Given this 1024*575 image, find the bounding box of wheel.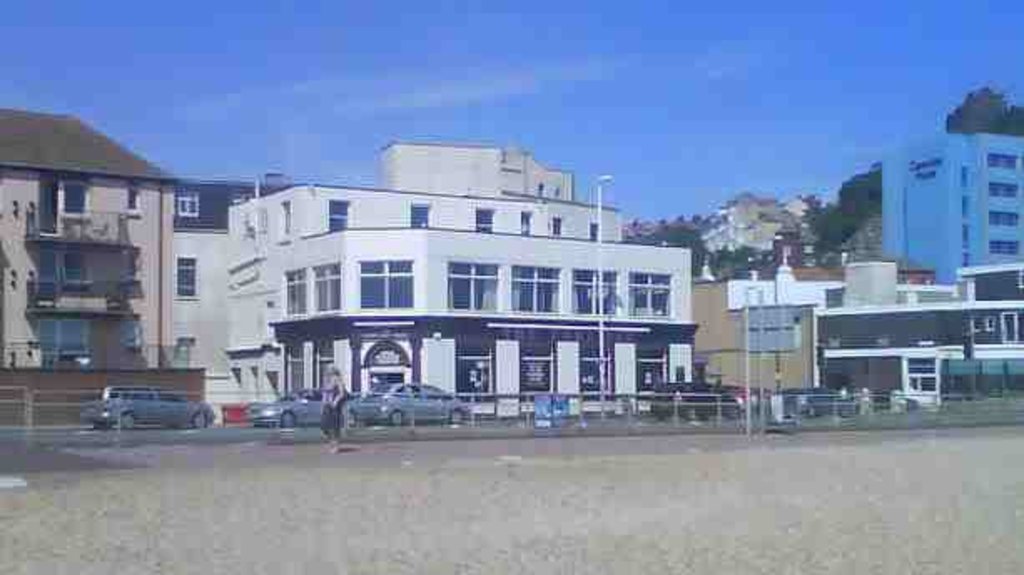
box(802, 406, 820, 420).
